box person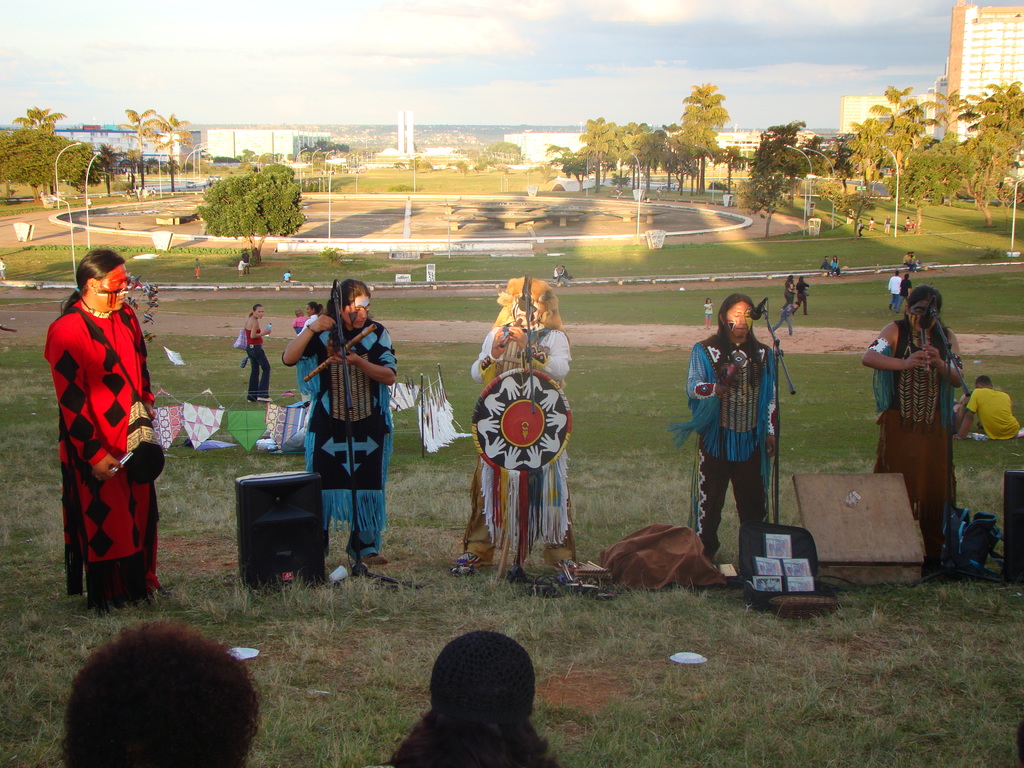
l=790, t=274, r=812, b=318
